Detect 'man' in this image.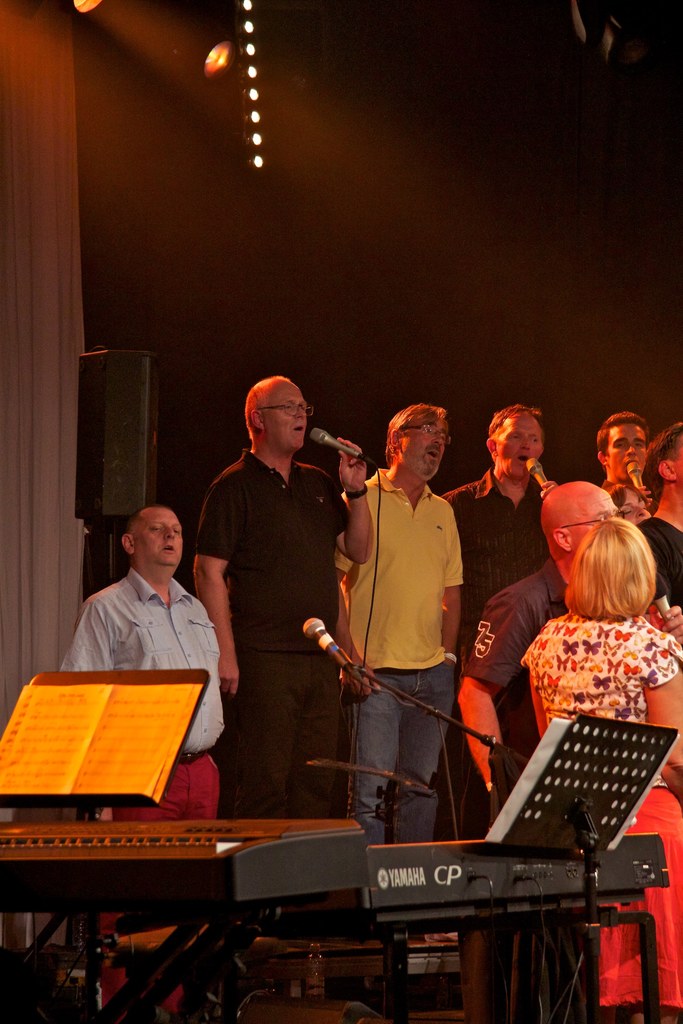
Detection: box=[440, 403, 551, 813].
